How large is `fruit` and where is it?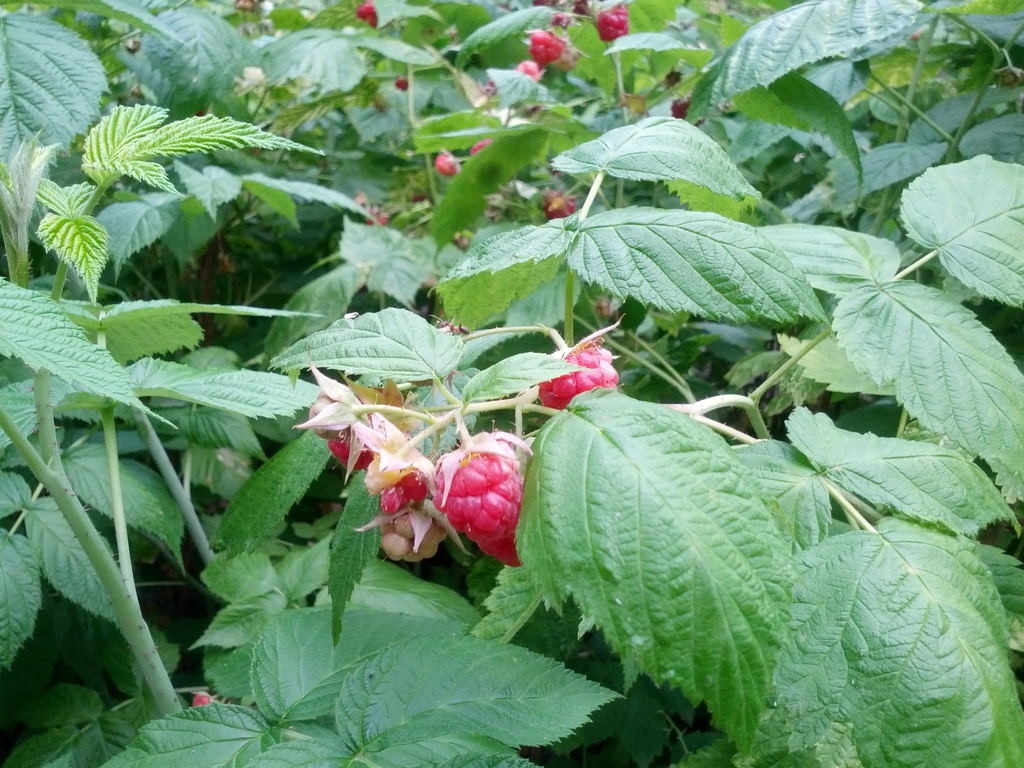
Bounding box: locate(595, 7, 630, 44).
